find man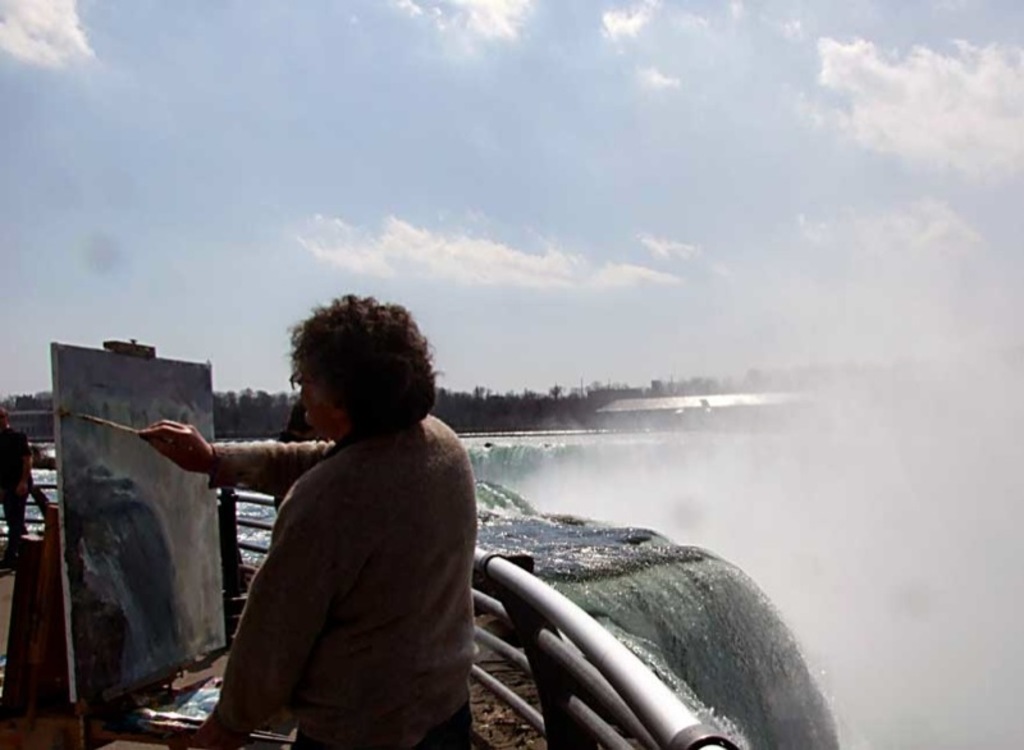
[0,404,35,548]
